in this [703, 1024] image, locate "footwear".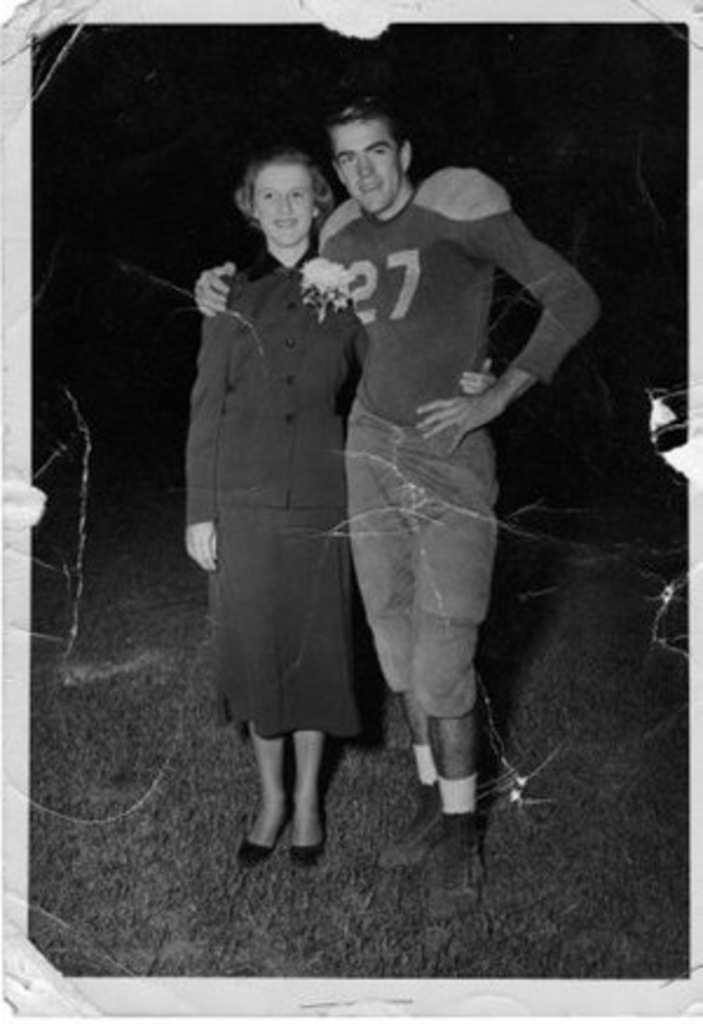
Bounding box: 373/773/448/879.
